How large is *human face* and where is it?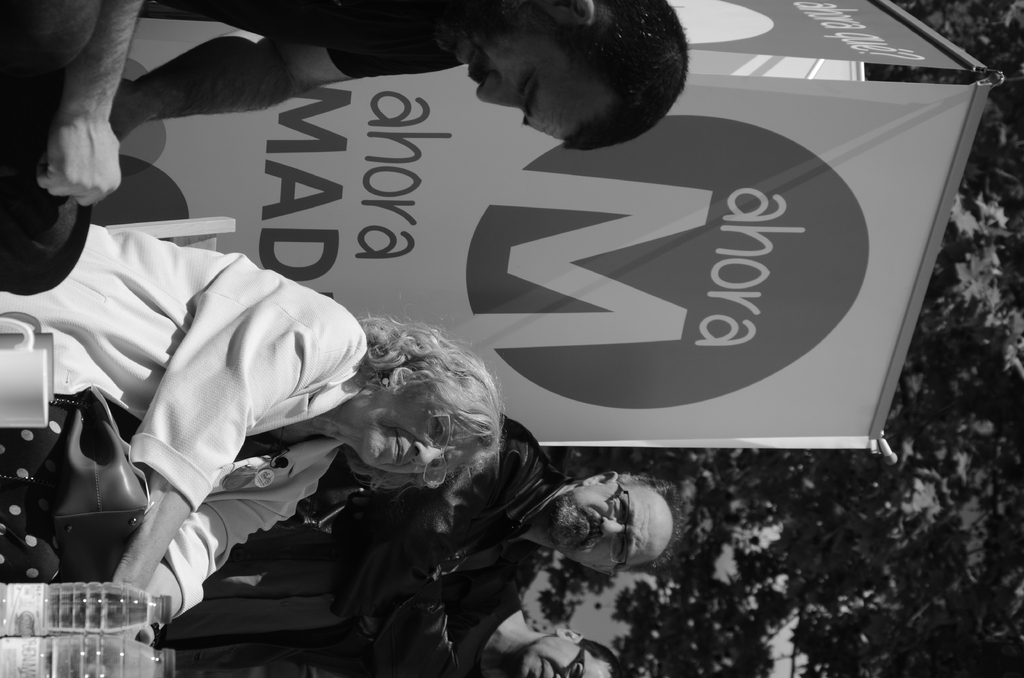
Bounding box: (left=364, top=389, right=481, bottom=475).
